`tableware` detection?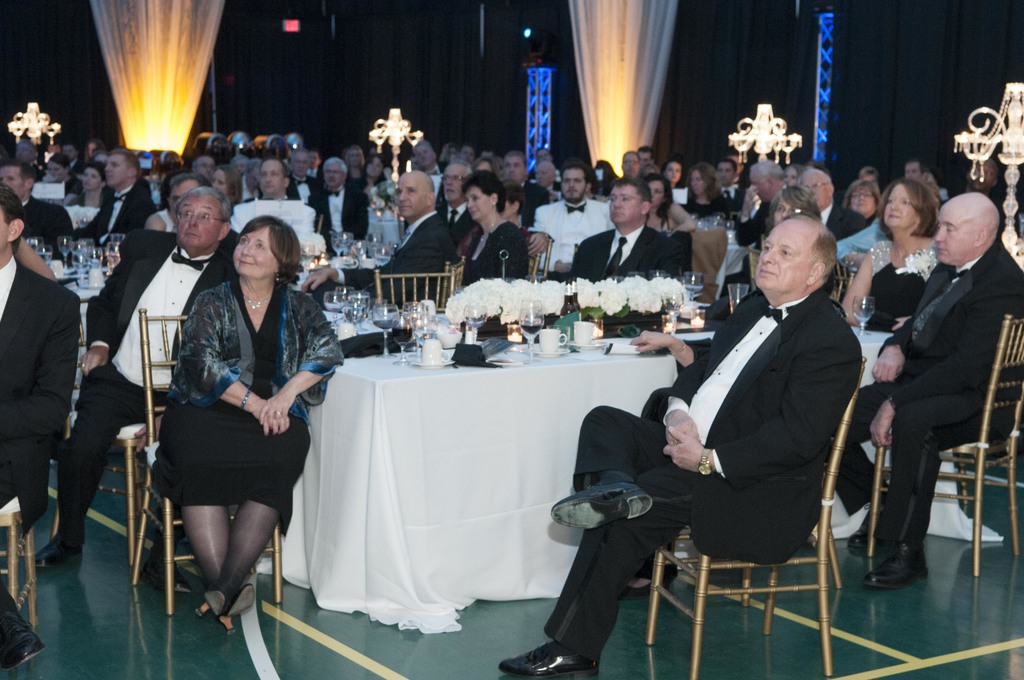
left=546, top=325, right=567, bottom=341
